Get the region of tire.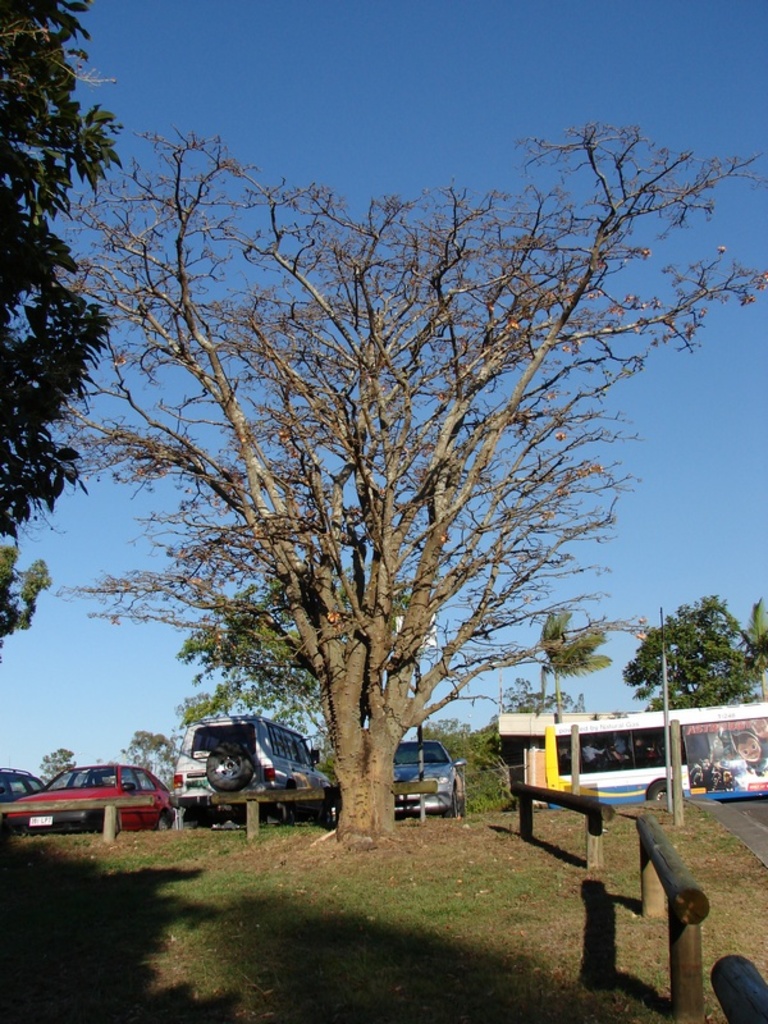
Rect(645, 777, 671, 806).
